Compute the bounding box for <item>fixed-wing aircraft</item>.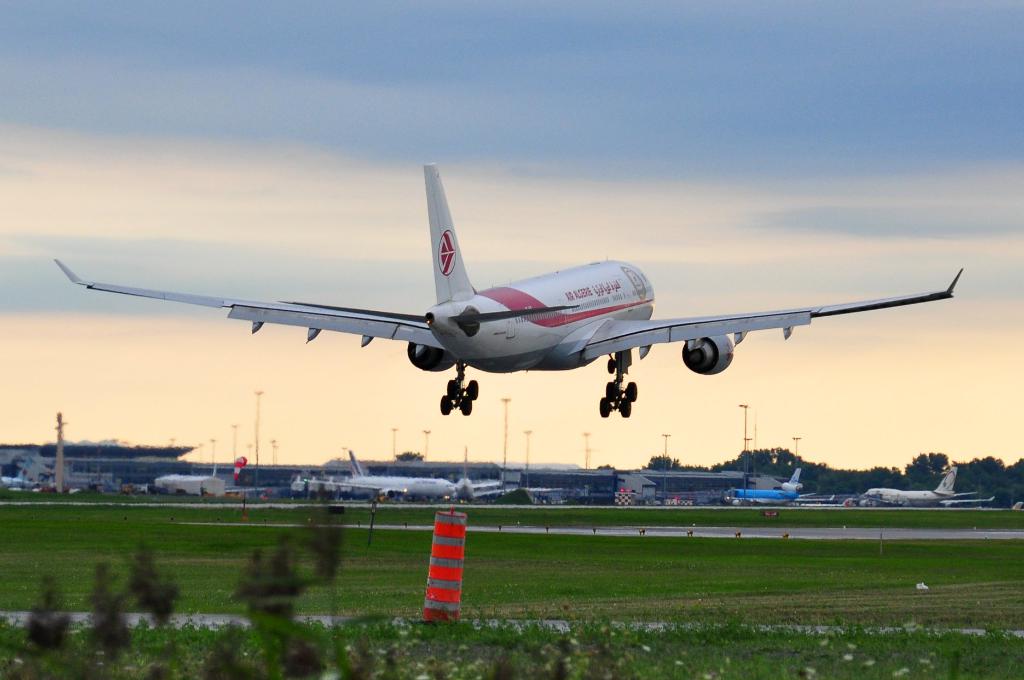
950 496 994 506.
